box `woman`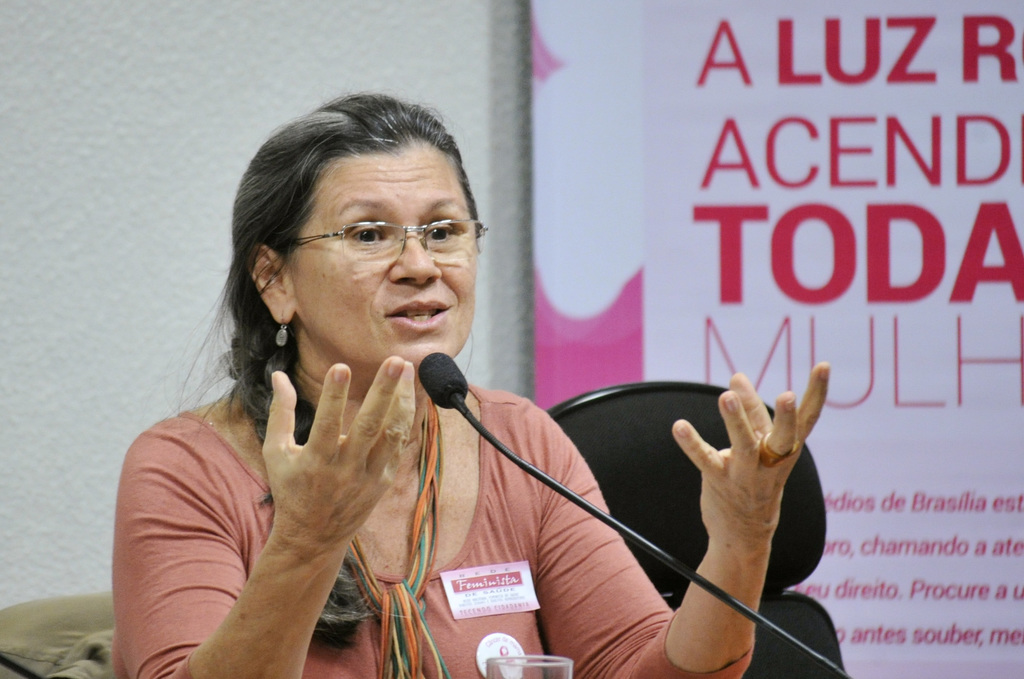
[left=131, top=113, right=742, bottom=678]
